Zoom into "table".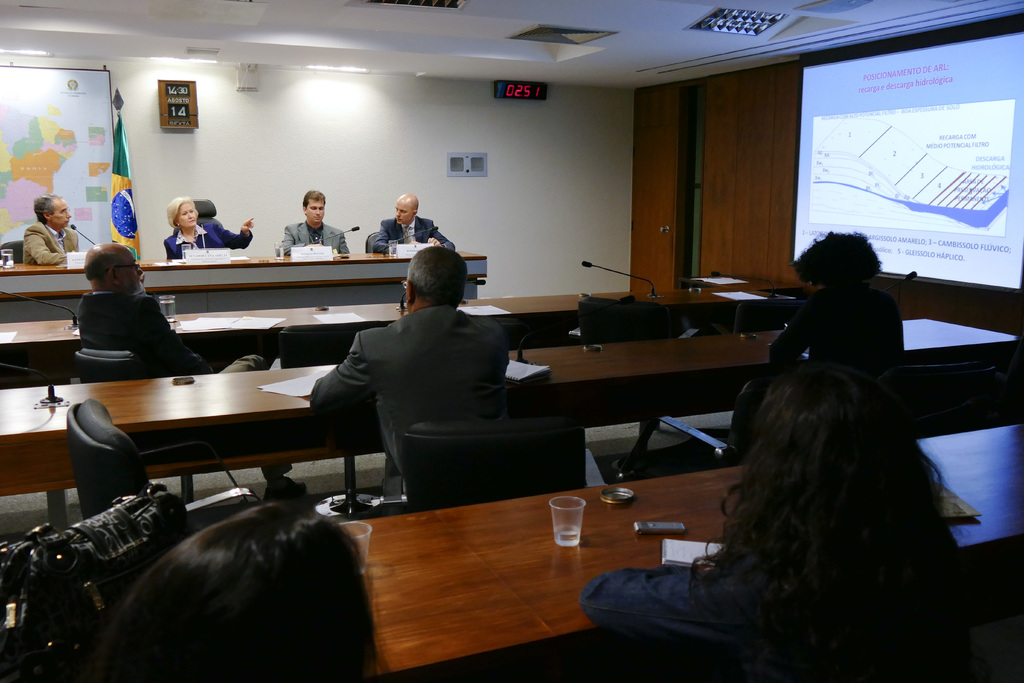
Zoom target: 0:270:824:381.
